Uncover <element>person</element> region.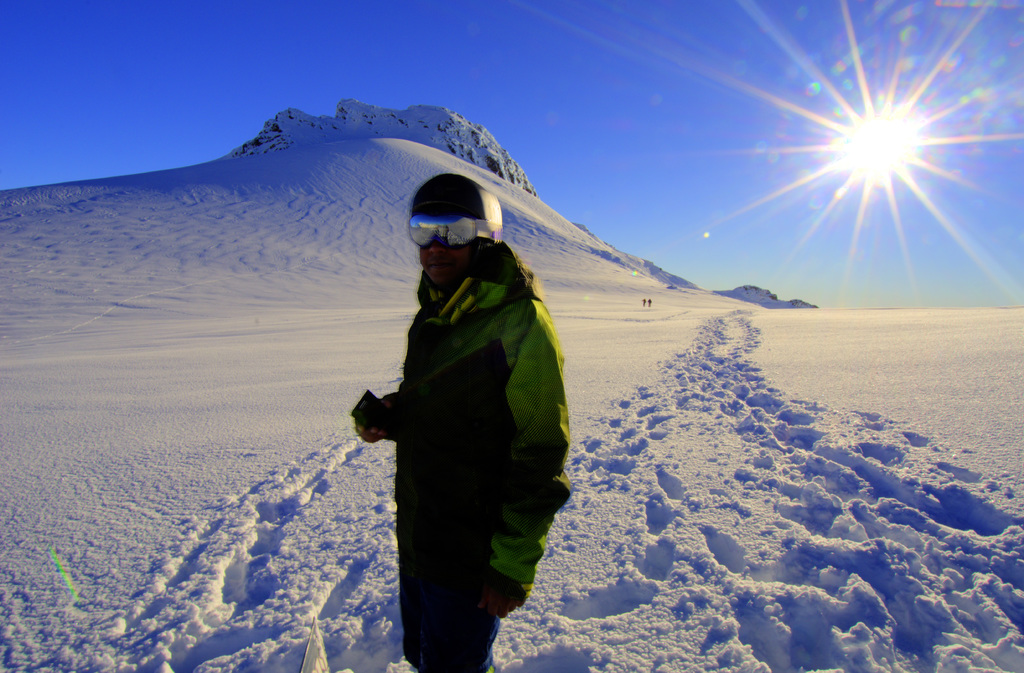
Uncovered: detection(346, 143, 581, 665).
